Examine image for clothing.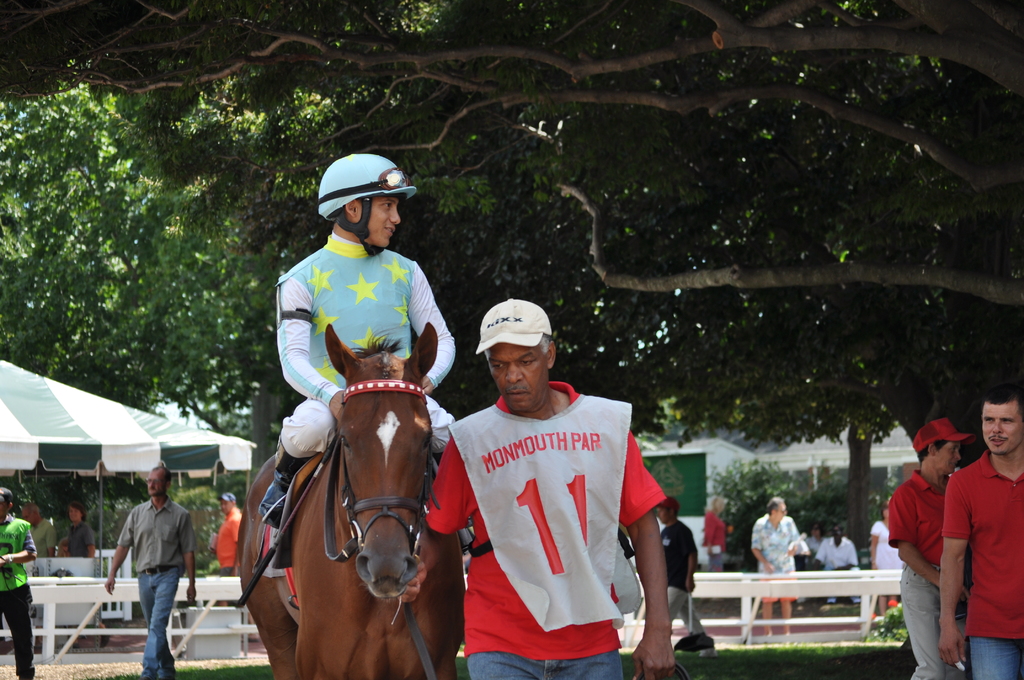
Examination result: Rect(275, 229, 454, 473).
